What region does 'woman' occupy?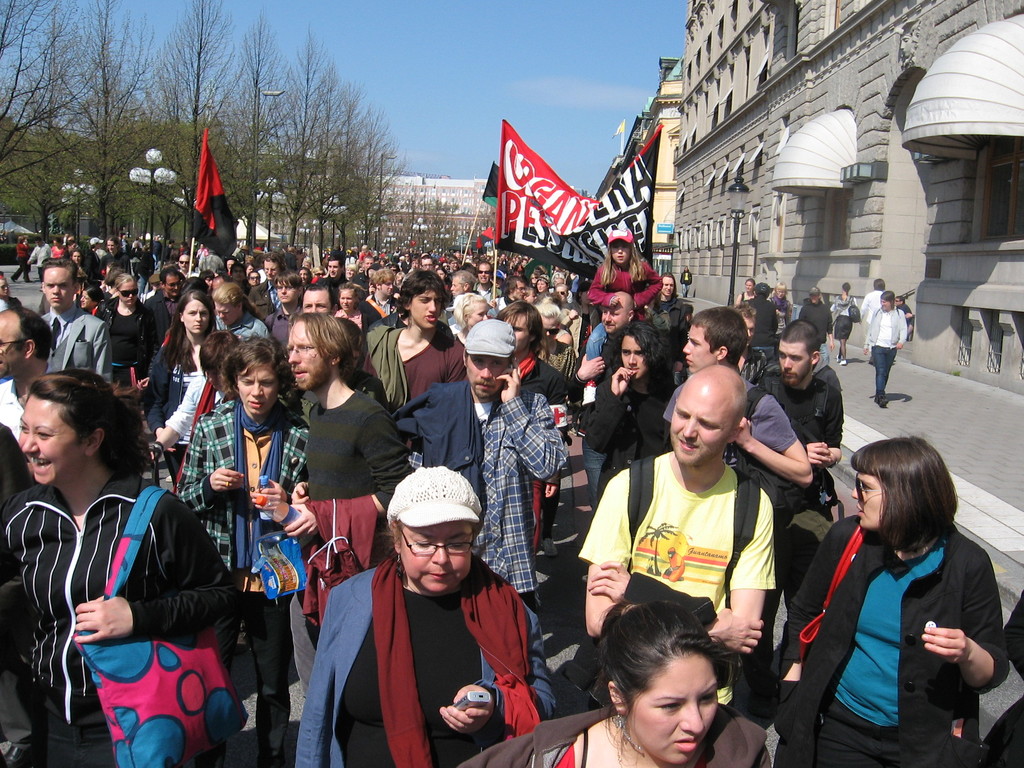
x1=205 y1=282 x2=267 y2=341.
